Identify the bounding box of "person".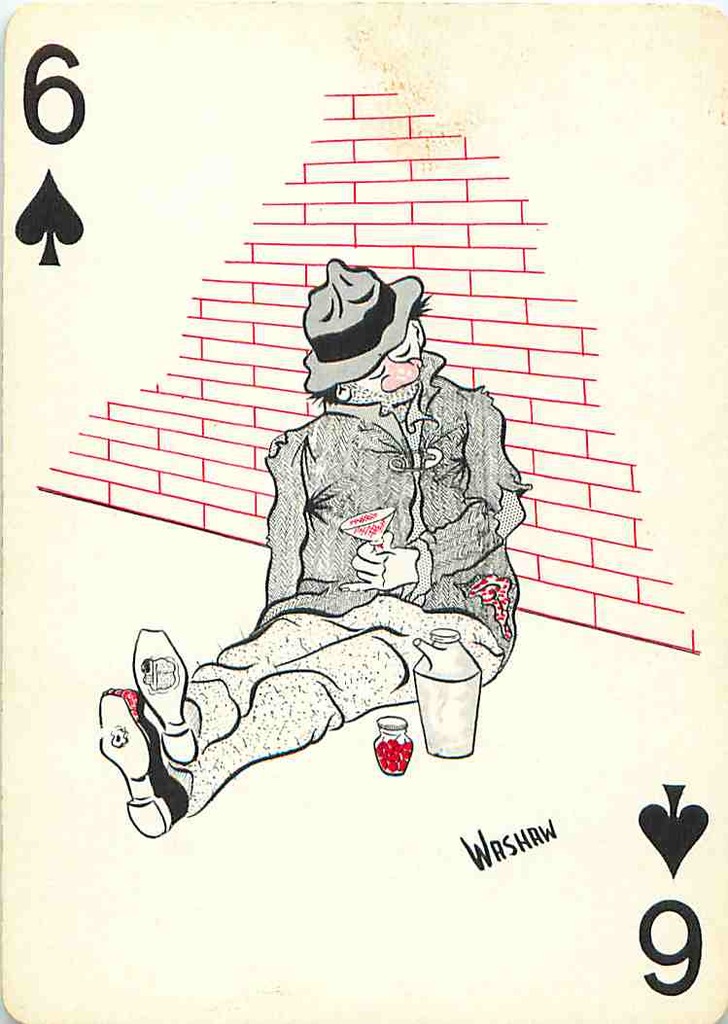
box=[112, 244, 520, 868].
